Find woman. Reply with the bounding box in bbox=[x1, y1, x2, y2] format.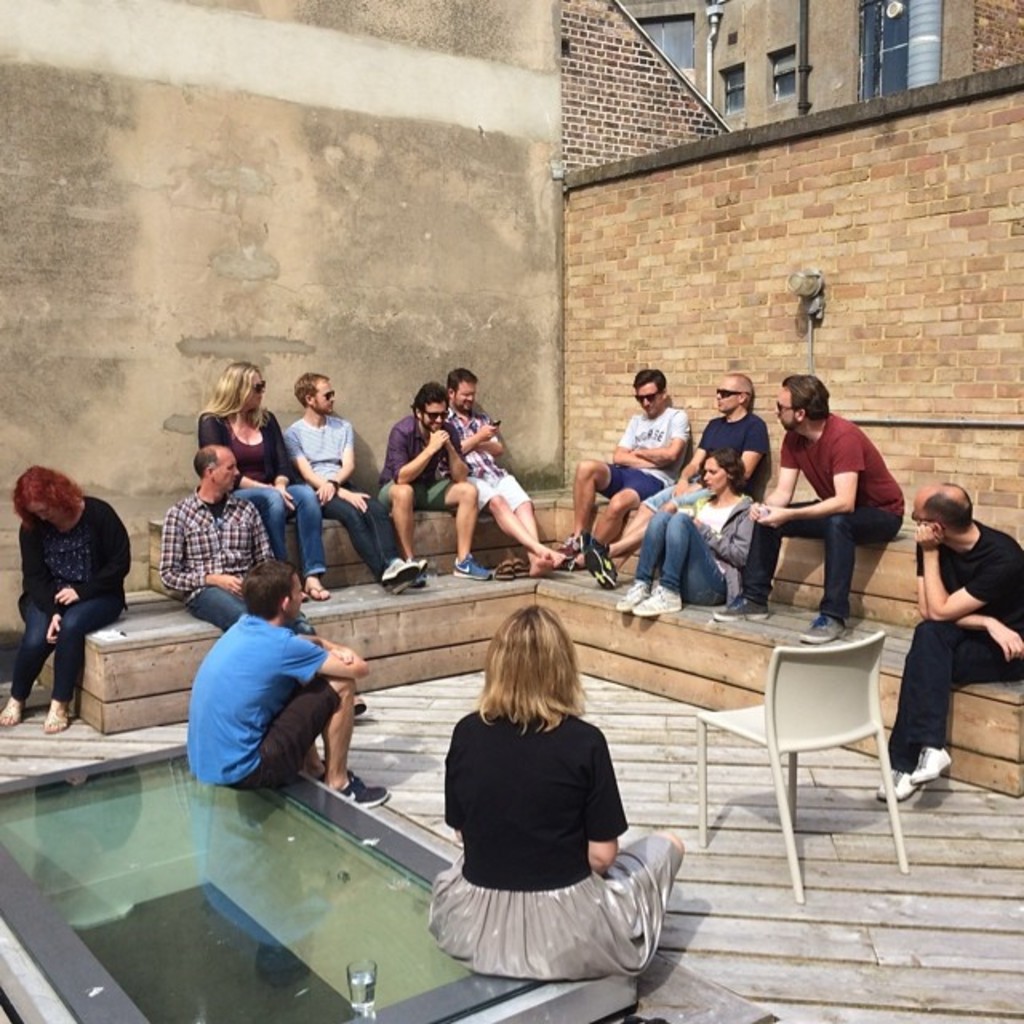
bbox=[0, 464, 136, 734].
